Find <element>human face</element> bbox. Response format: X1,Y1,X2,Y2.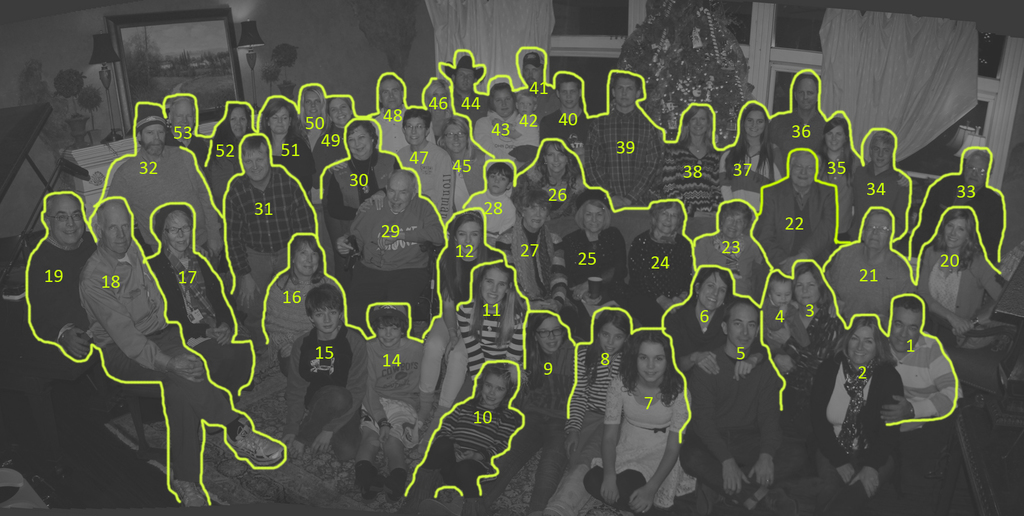
317,308,342,334.
